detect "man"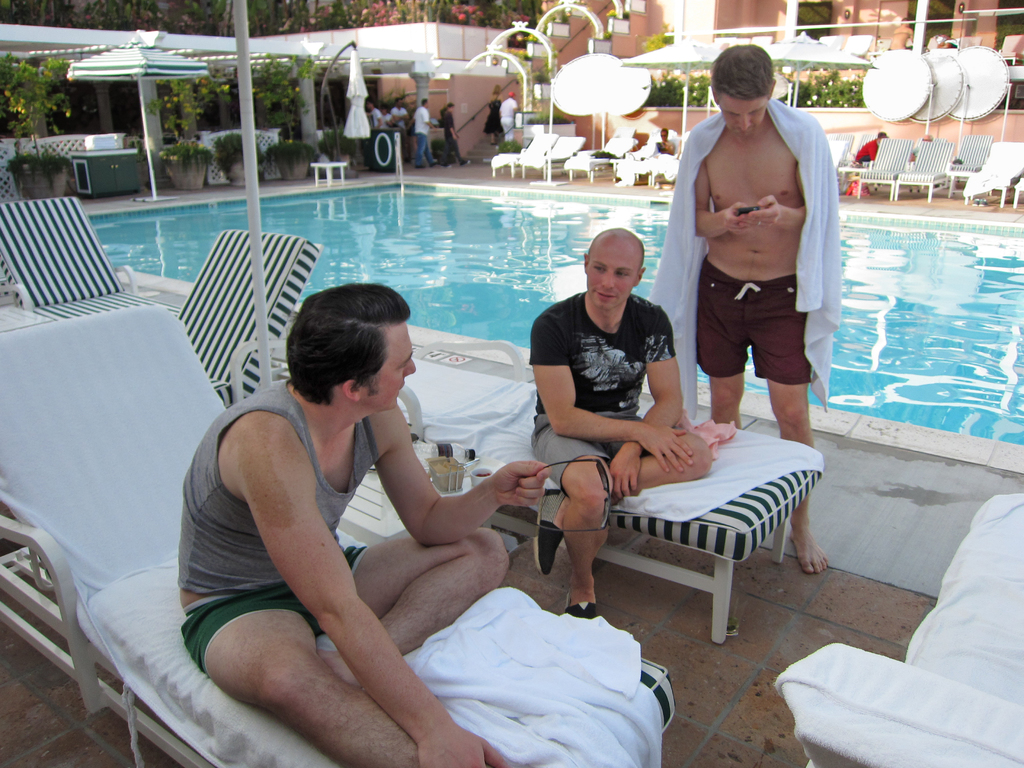
[left=414, top=98, right=438, bottom=168]
